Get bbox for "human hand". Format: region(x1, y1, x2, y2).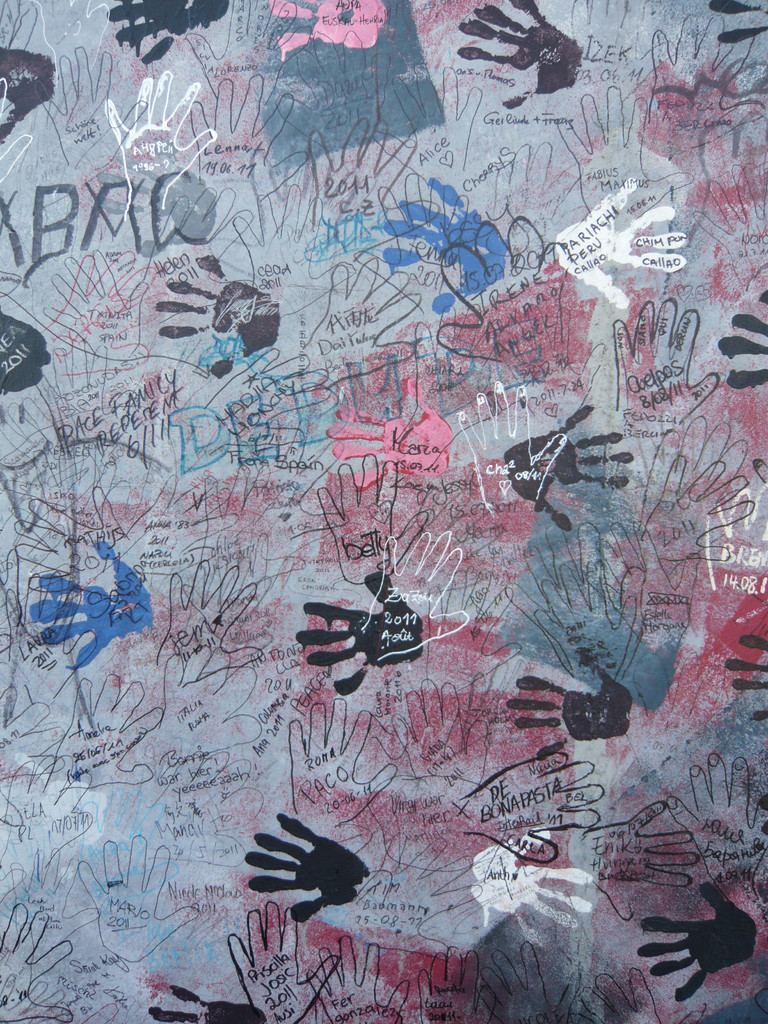
region(532, 561, 640, 691).
